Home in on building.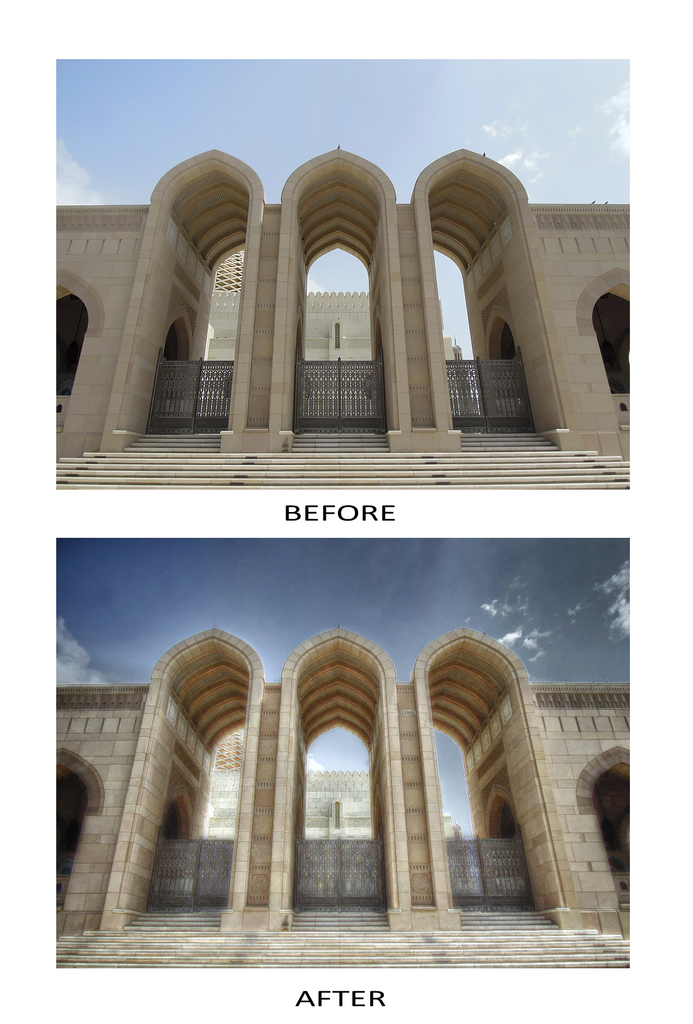
Homed in at (left=56, top=140, right=629, bottom=488).
